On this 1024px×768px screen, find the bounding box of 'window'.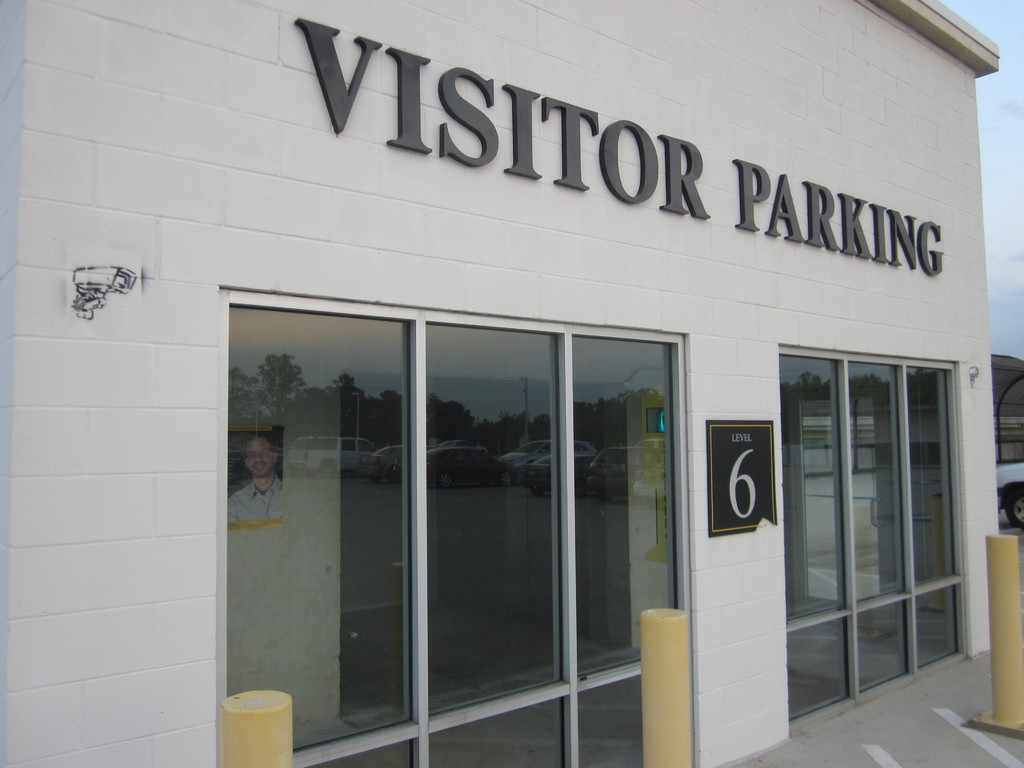
Bounding box: {"left": 778, "top": 346, "right": 972, "bottom": 740}.
